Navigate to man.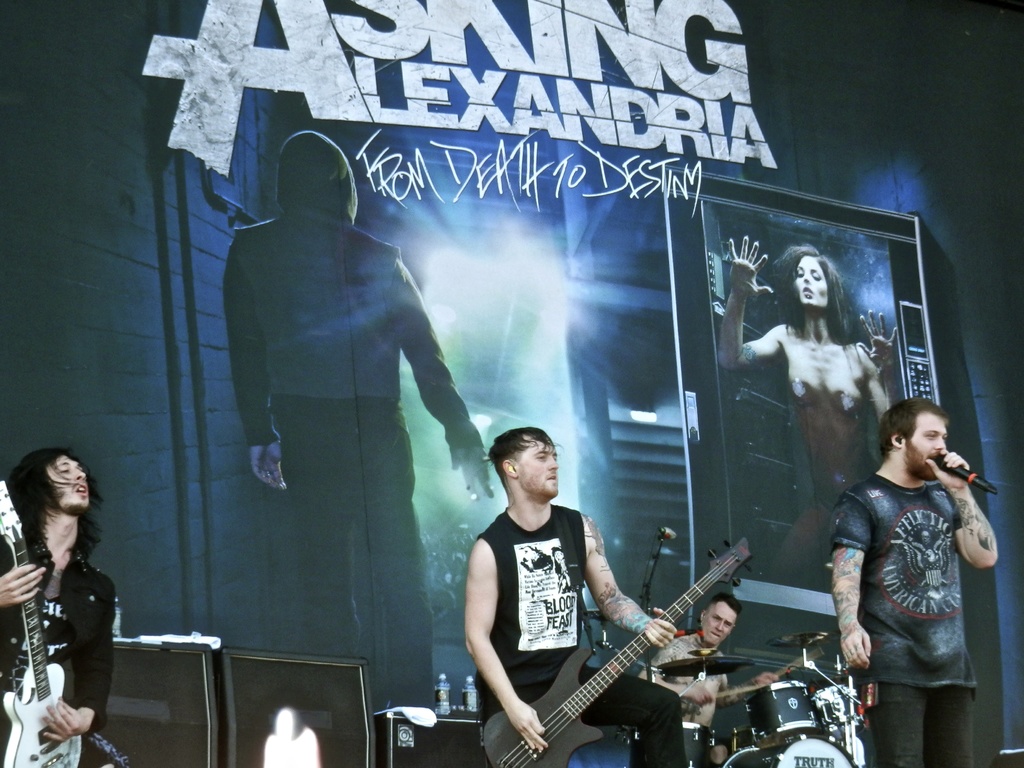
Navigation target: [x1=0, y1=449, x2=132, y2=767].
